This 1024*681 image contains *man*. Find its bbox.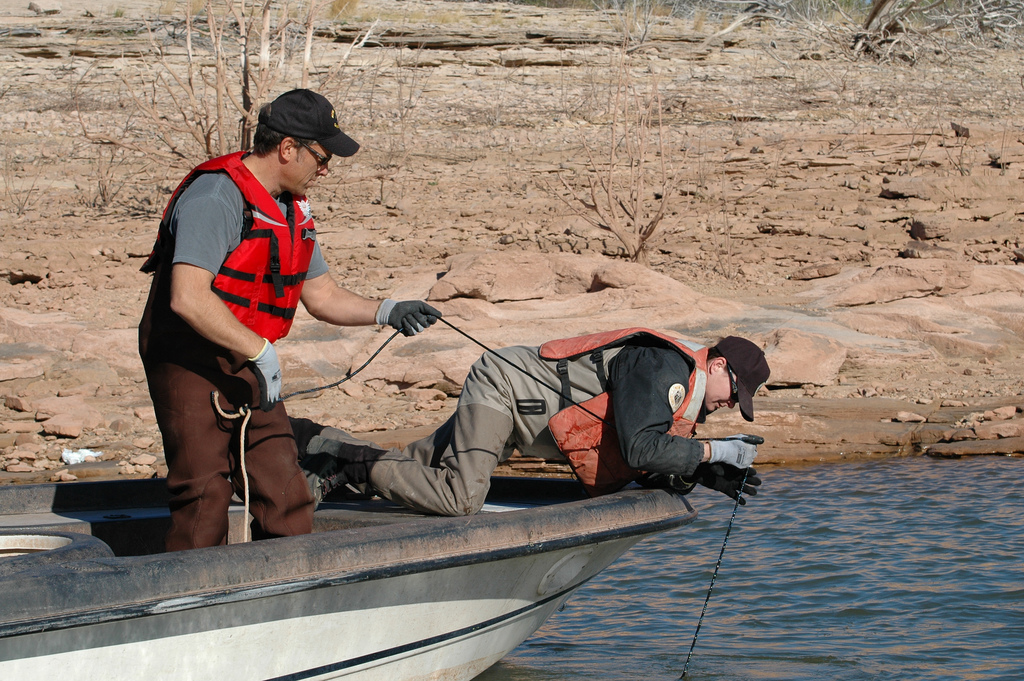
<box>289,319,769,506</box>.
